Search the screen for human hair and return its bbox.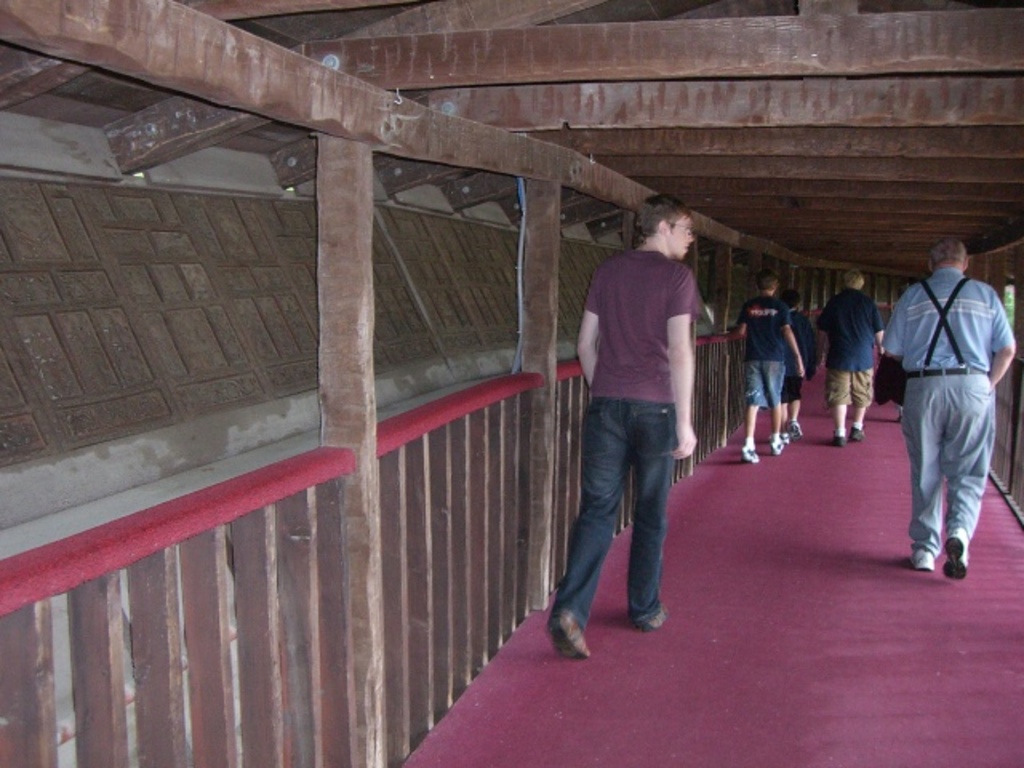
Found: (x1=634, y1=194, x2=694, y2=248).
